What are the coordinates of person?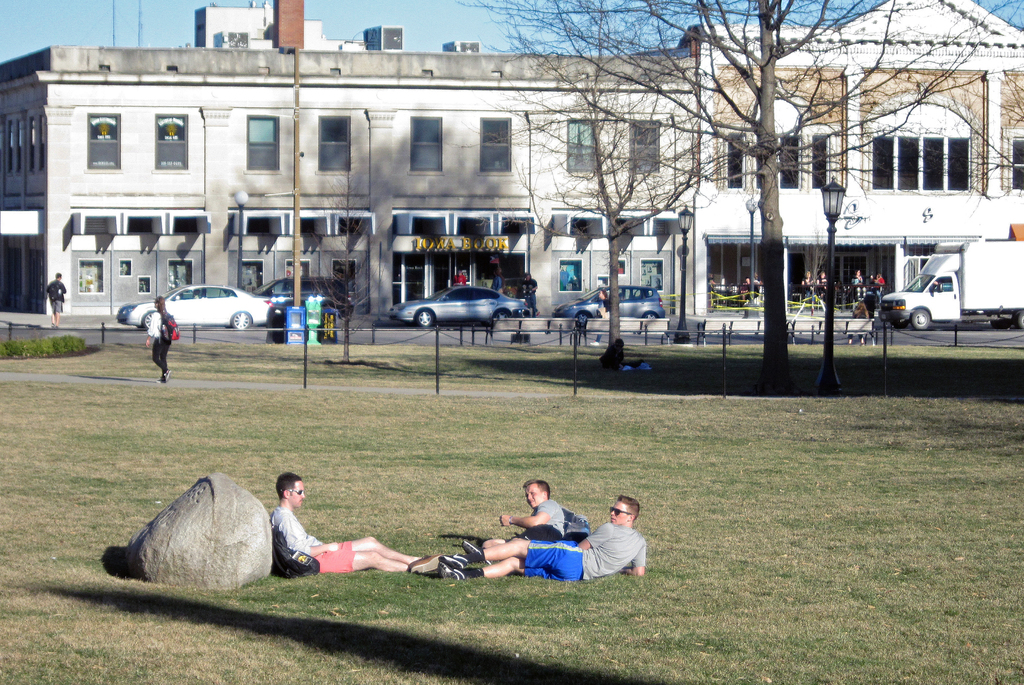
801 271 812 295.
